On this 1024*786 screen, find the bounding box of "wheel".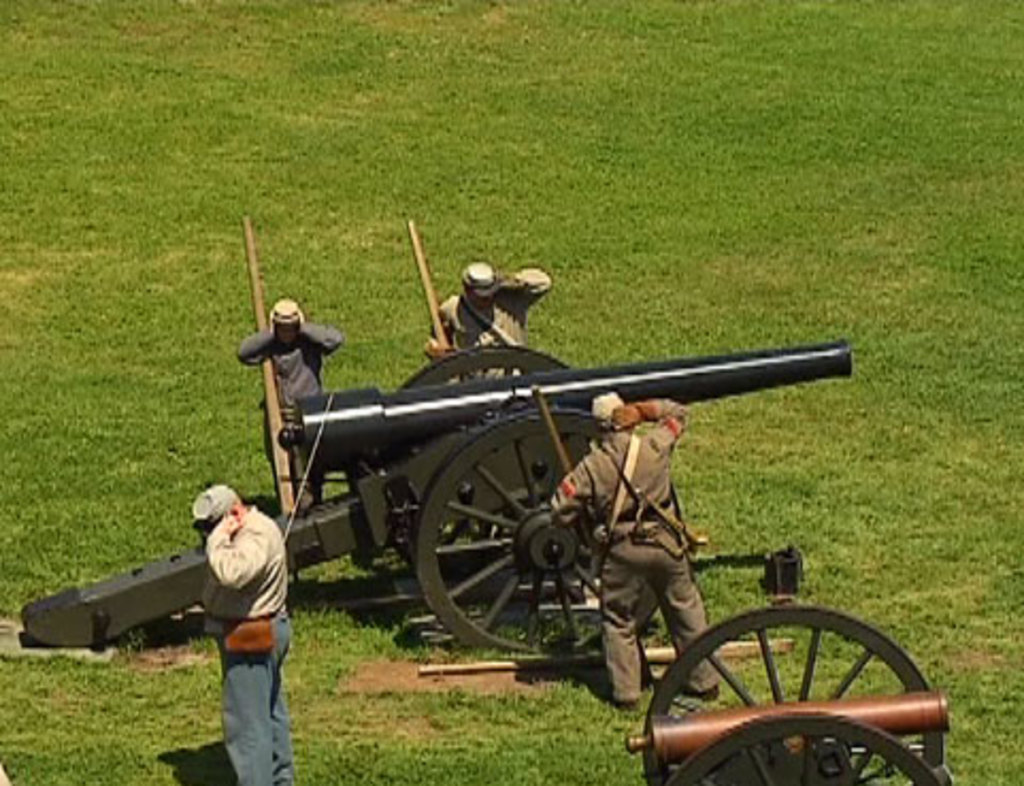
Bounding box: Rect(645, 607, 949, 784).
